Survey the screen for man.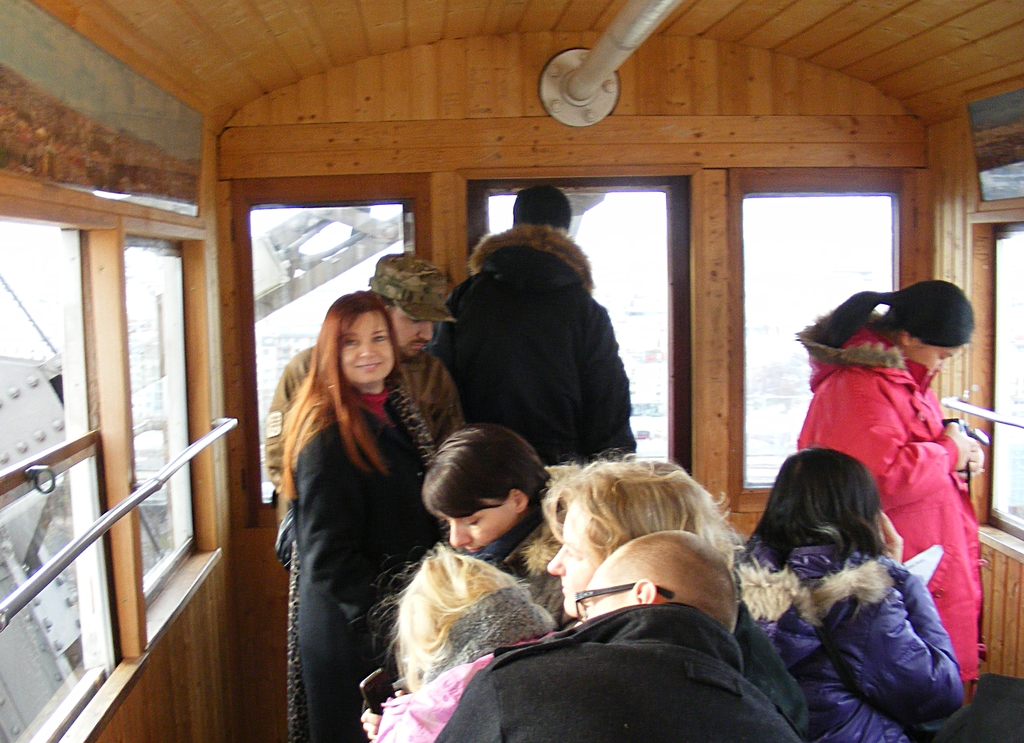
Survey found: 427,184,639,468.
